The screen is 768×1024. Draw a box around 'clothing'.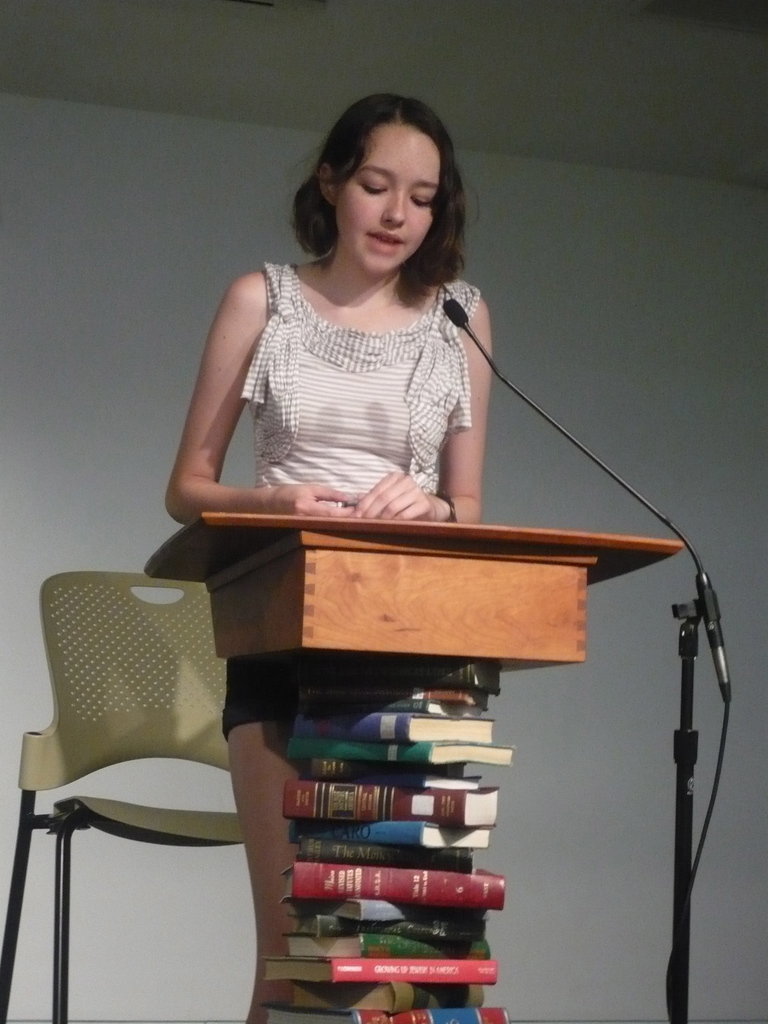
bbox=[189, 226, 520, 549].
